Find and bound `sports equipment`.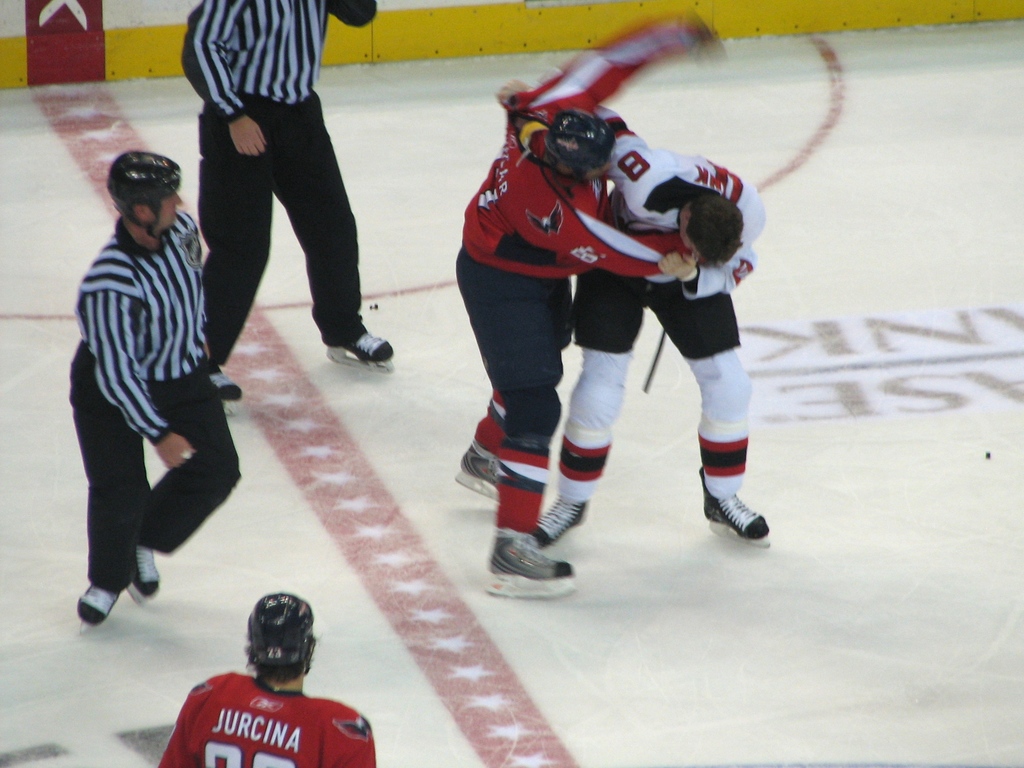
Bound: bbox(207, 354, 246, 420).
